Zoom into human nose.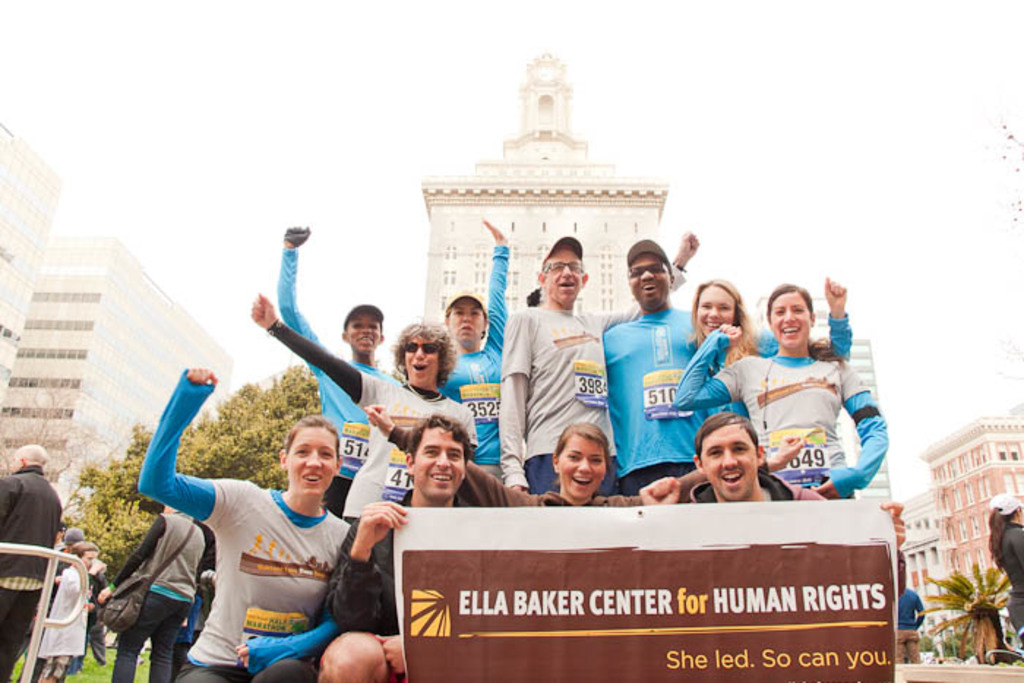
Zoom target: <bbox>413, 347, 424, 360</bbox>.
